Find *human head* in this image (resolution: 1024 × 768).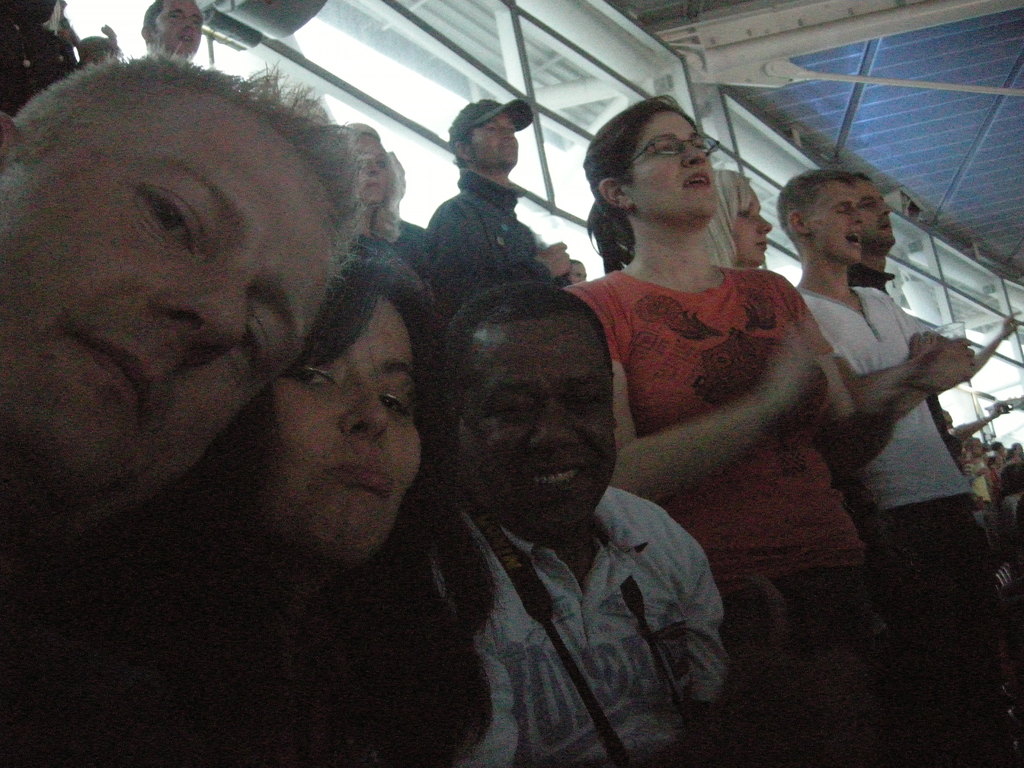
451:281:618:536.
